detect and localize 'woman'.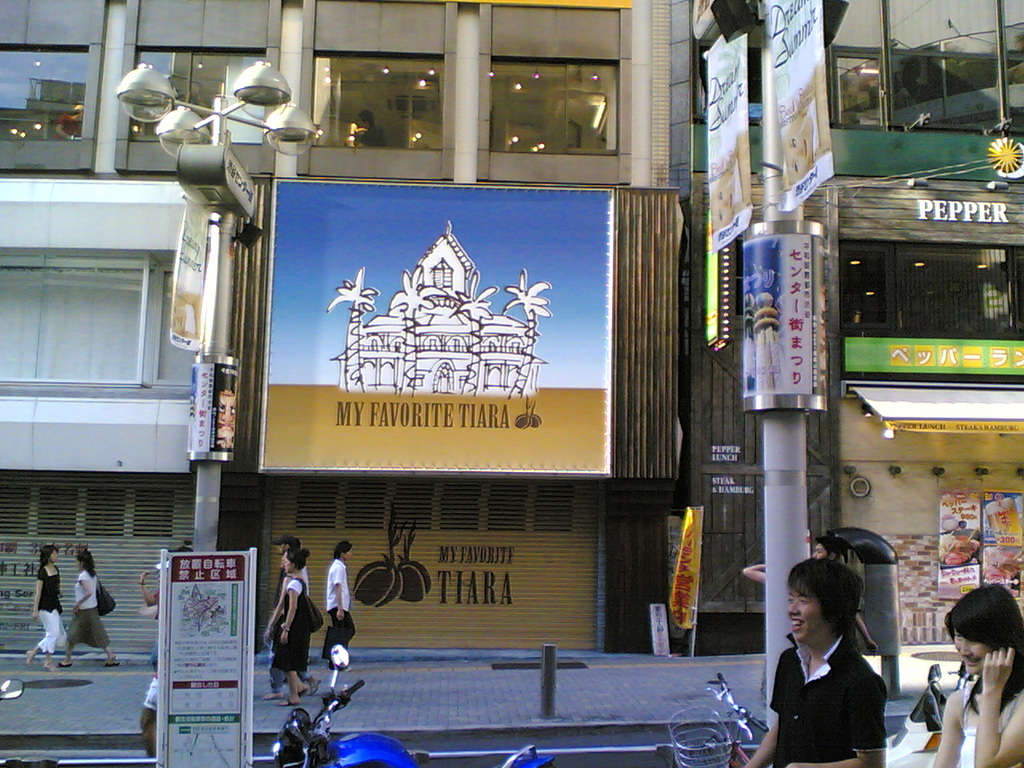
Localized at (left=928, top=584, right=1023, bottom=767).
